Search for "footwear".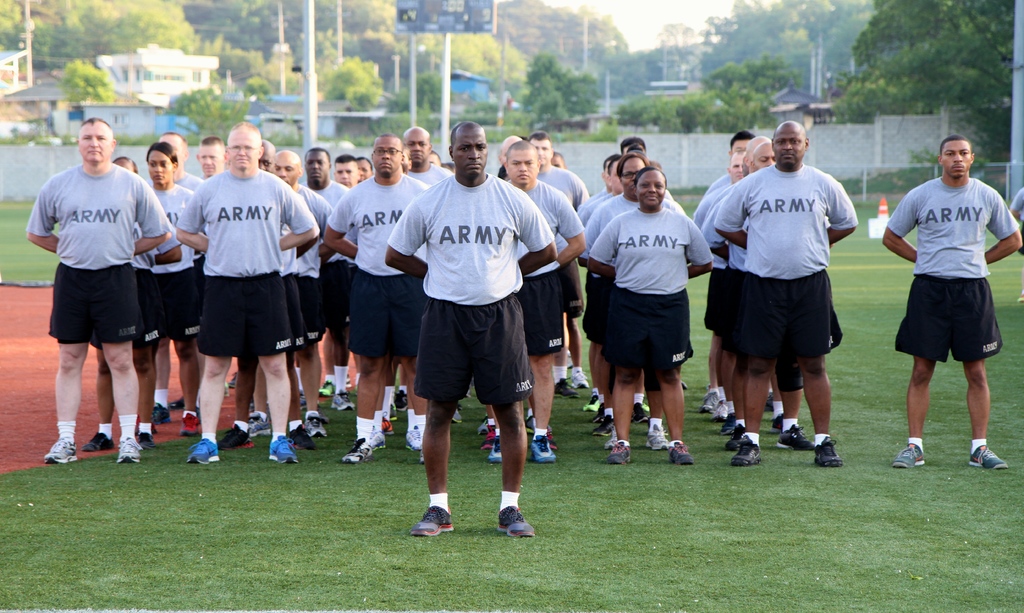
Found at [x1=592, y1=416, x2=612, y2=438].
